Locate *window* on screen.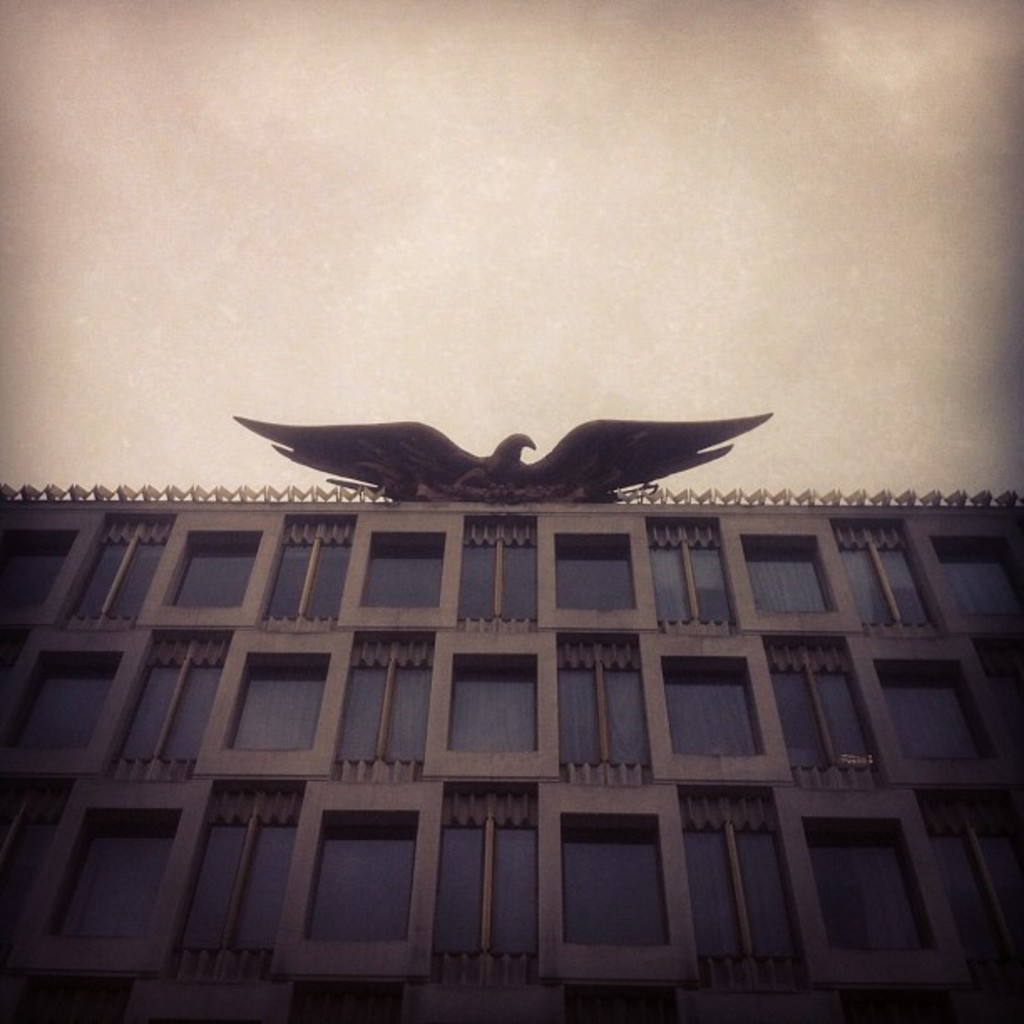
On screen at region(559, 627, 649, 758).
